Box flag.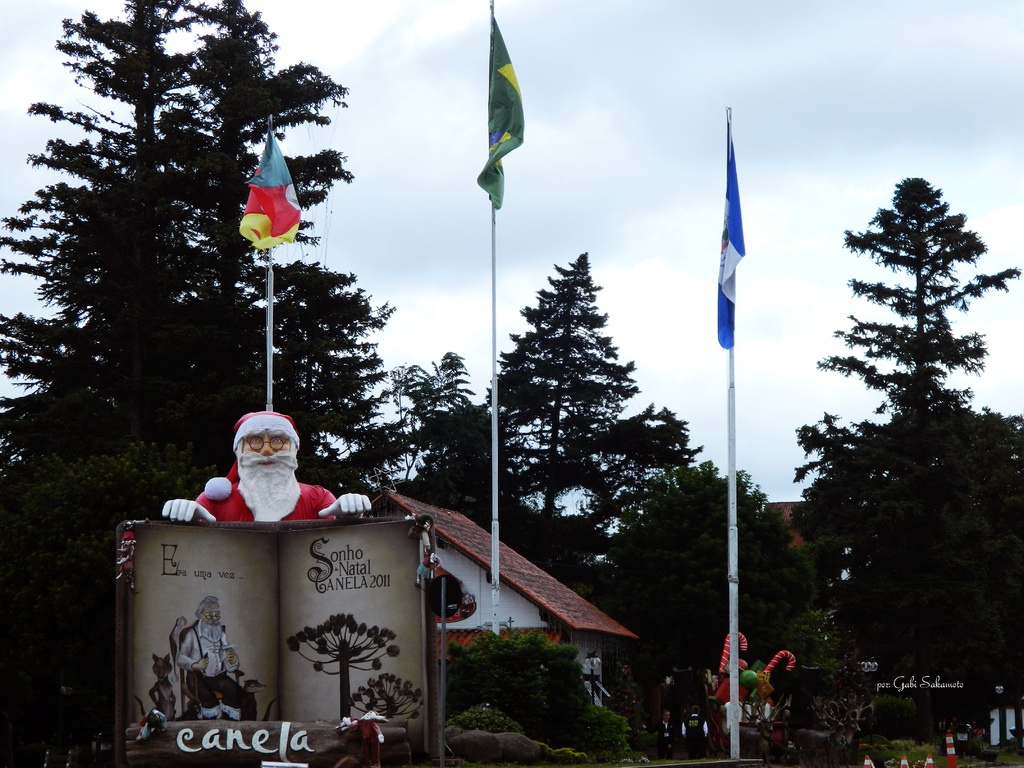
select_region(699, 107, 768, 432).
